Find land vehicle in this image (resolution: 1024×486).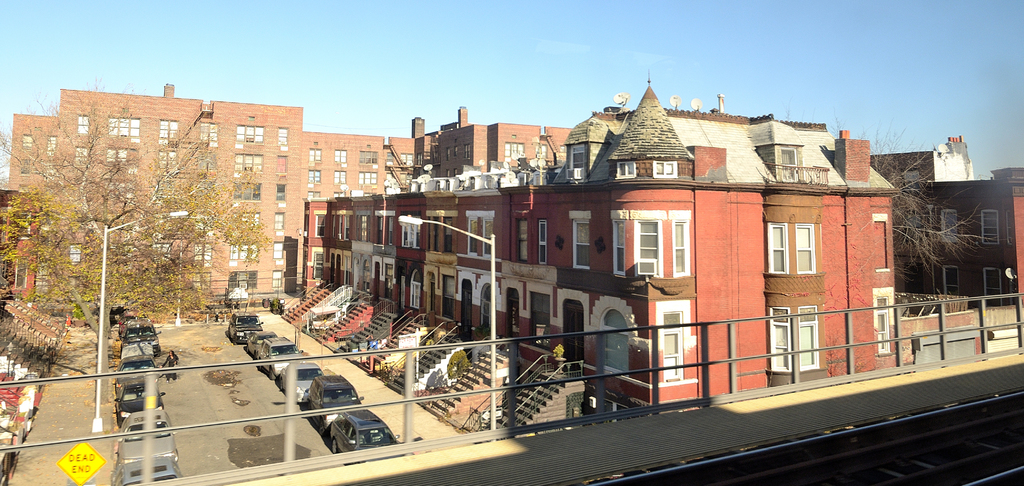
crop(116, 410, 177, 455).
